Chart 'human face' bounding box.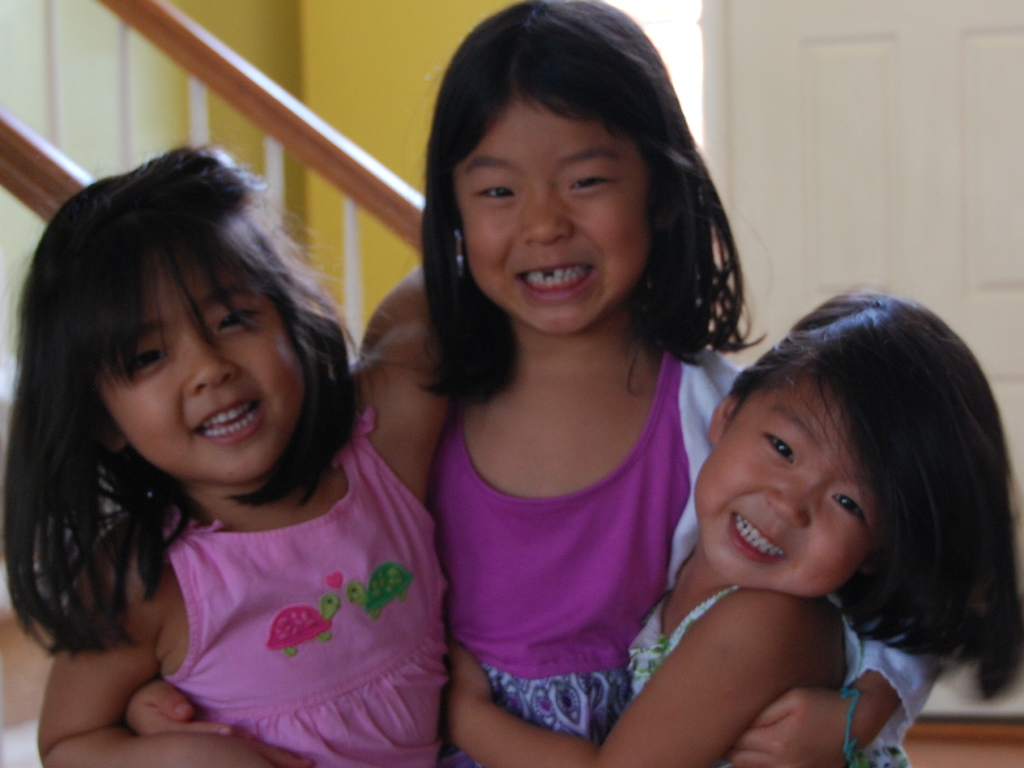
Charted: 701/384/863/592.
